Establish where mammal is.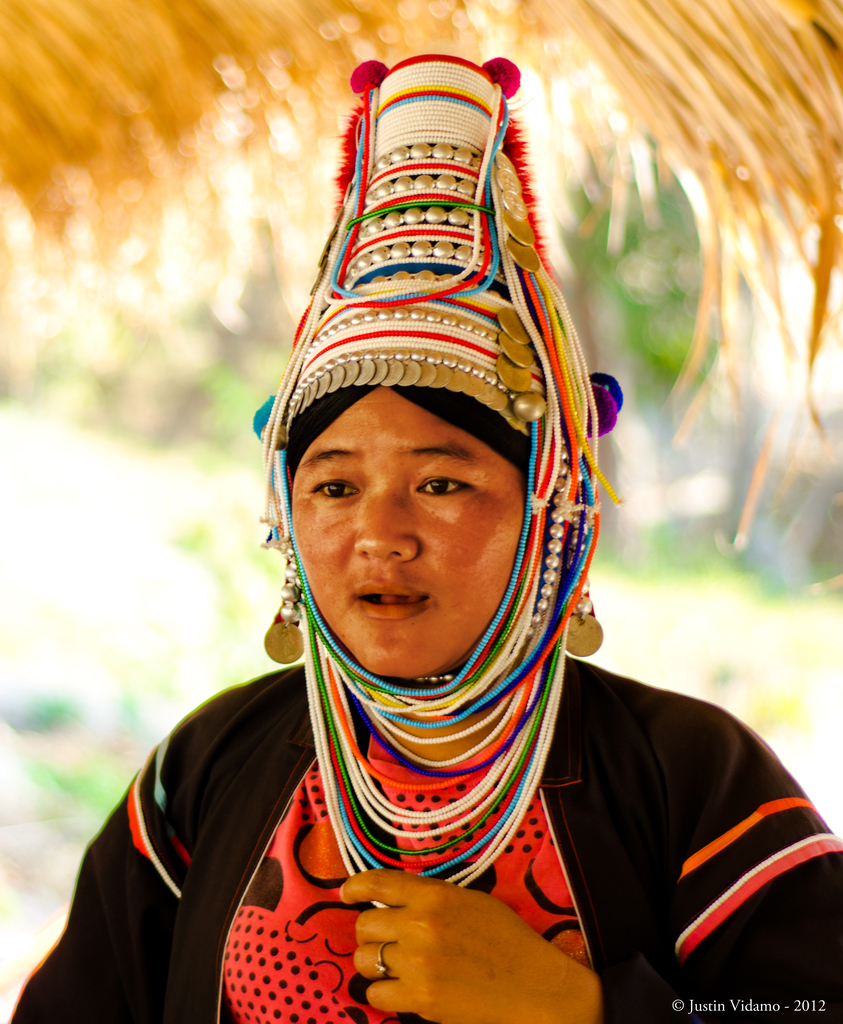
Established at l=112, t=143, r=807, b=1020.
